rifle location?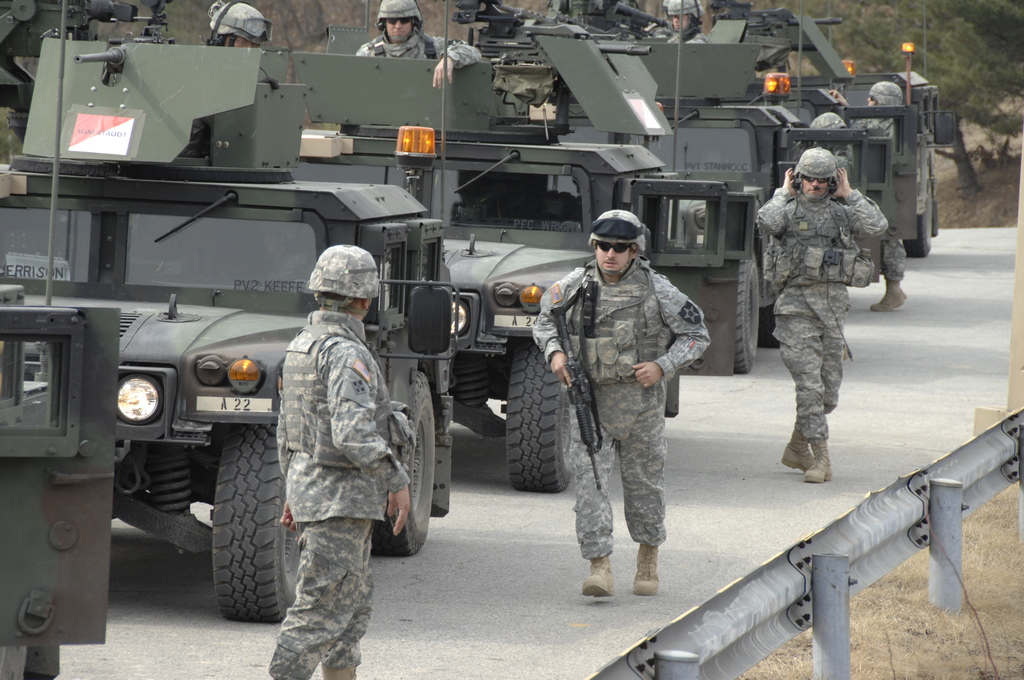
bbox(552, 288, 598, 486)
